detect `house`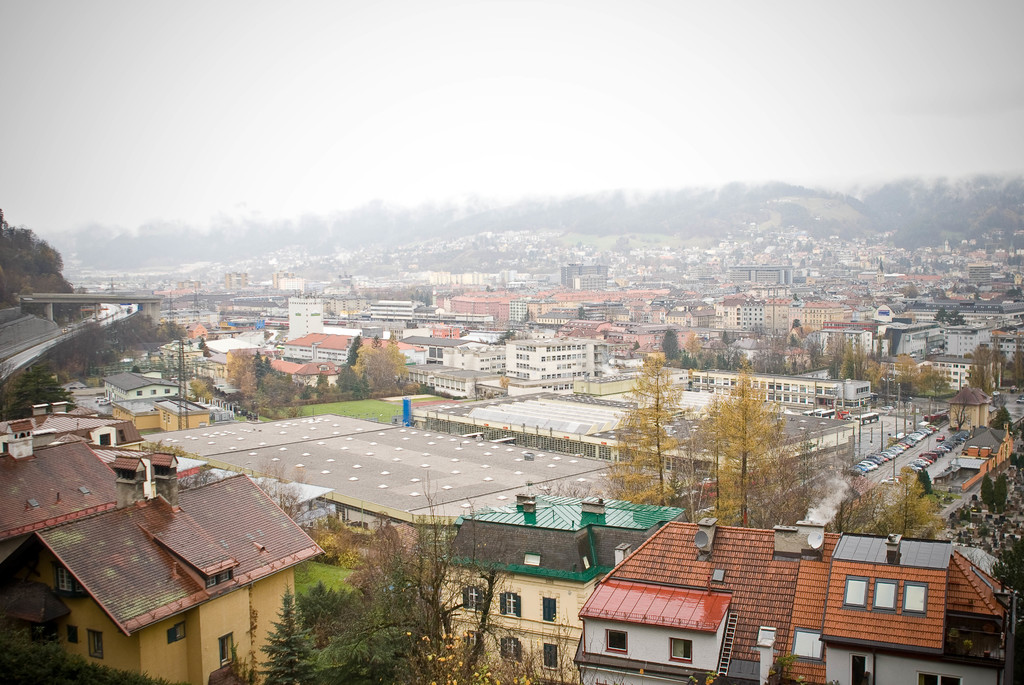
<box>4,403,88,449</box>
